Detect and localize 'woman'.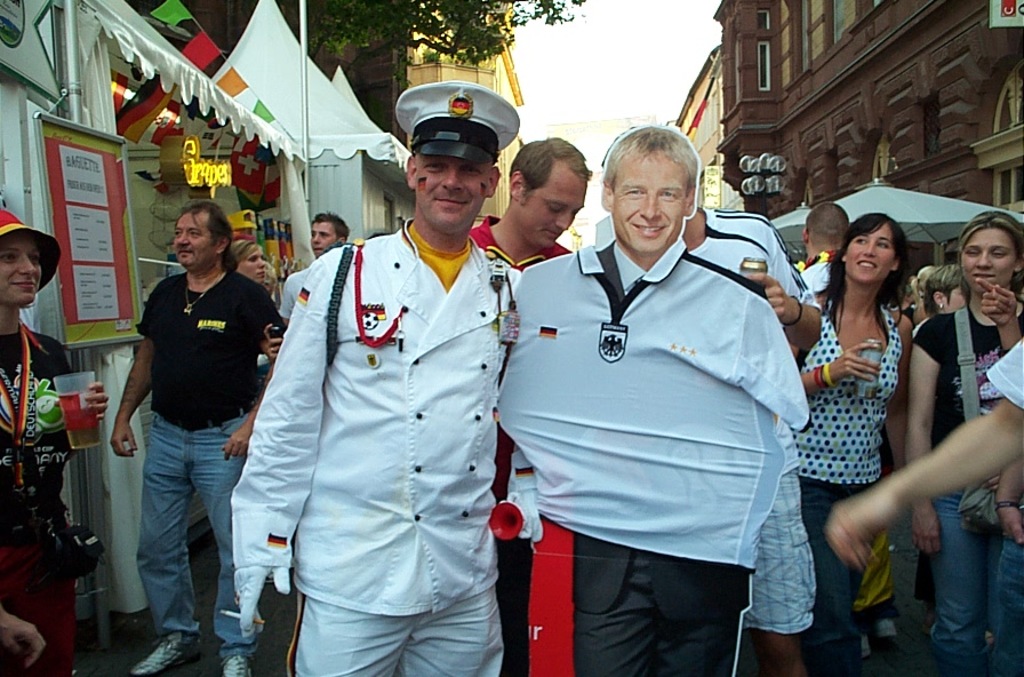
Localized at l=226, t=237, r=283, b=306.
